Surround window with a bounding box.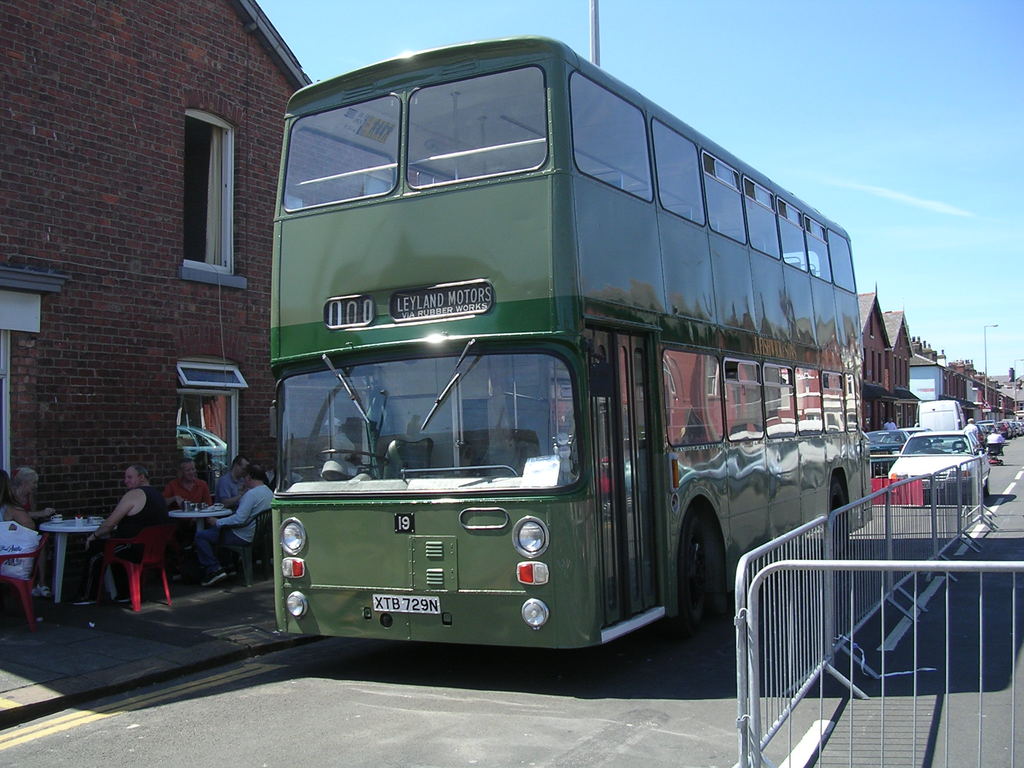
Rect(650, 114, 710, 232).
